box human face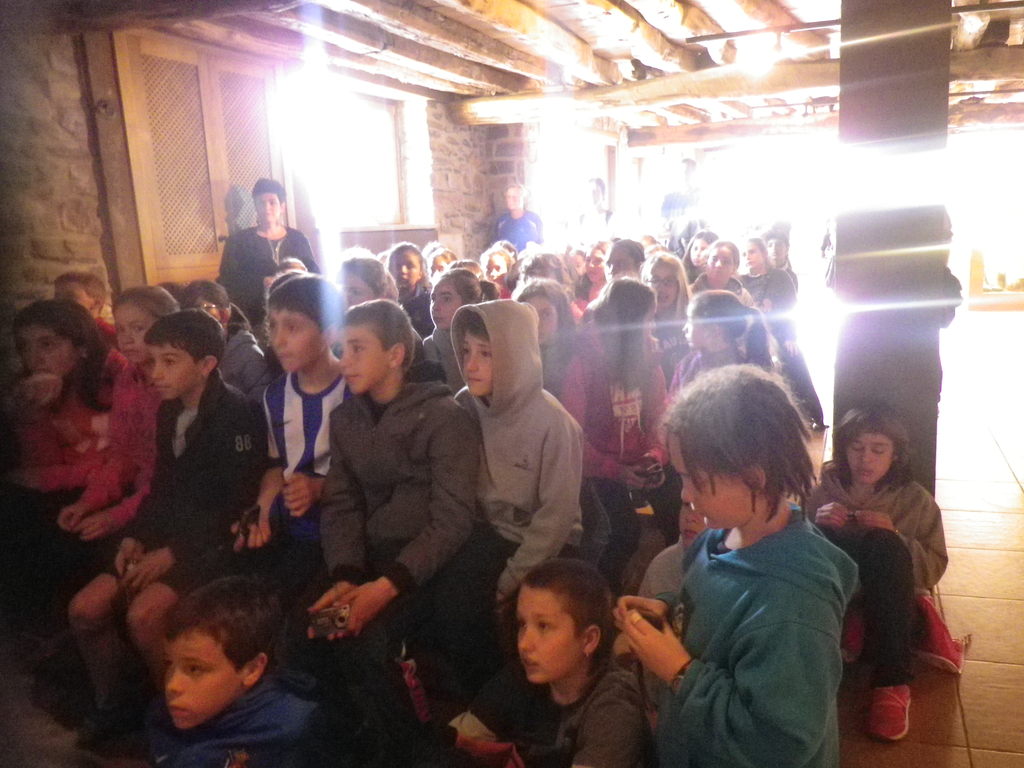
region(253, 189, 278, 222)
